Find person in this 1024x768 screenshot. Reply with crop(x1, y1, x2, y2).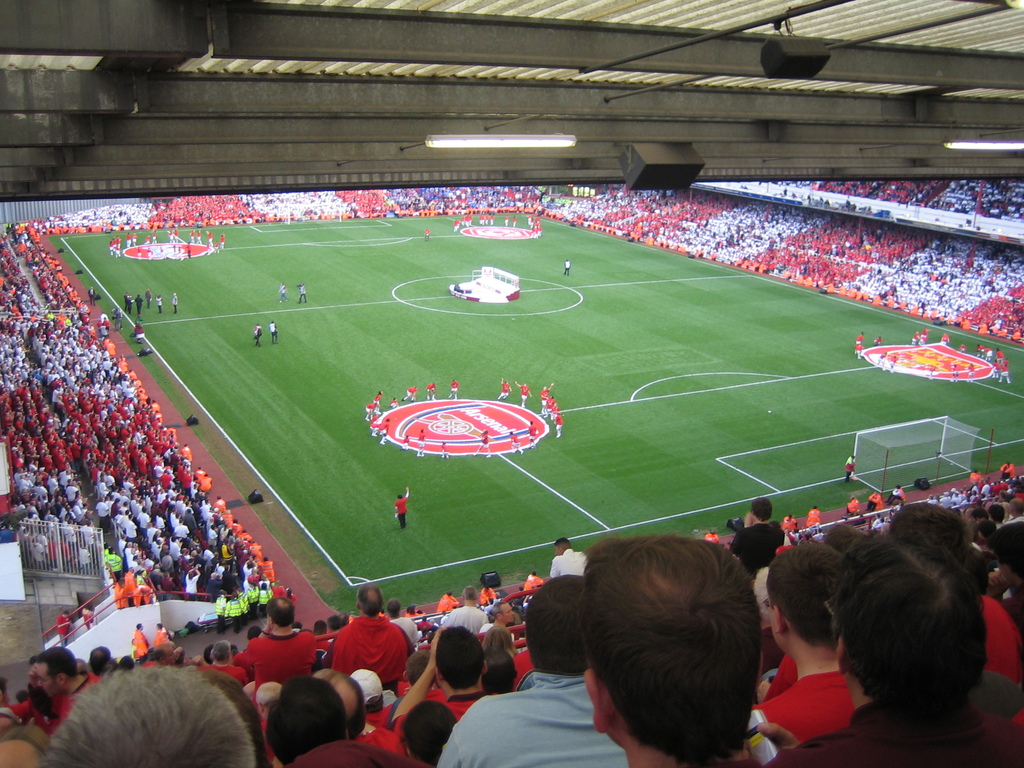
crop(483, 600, 524, 657).
